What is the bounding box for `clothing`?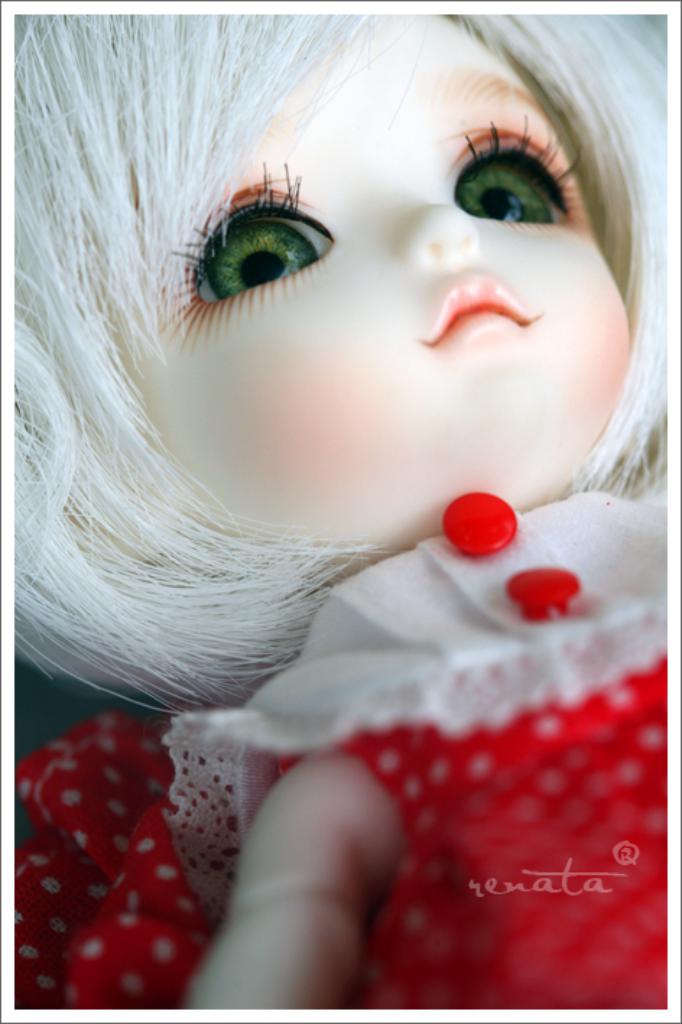
rect(0, 474, 681, 1021).
